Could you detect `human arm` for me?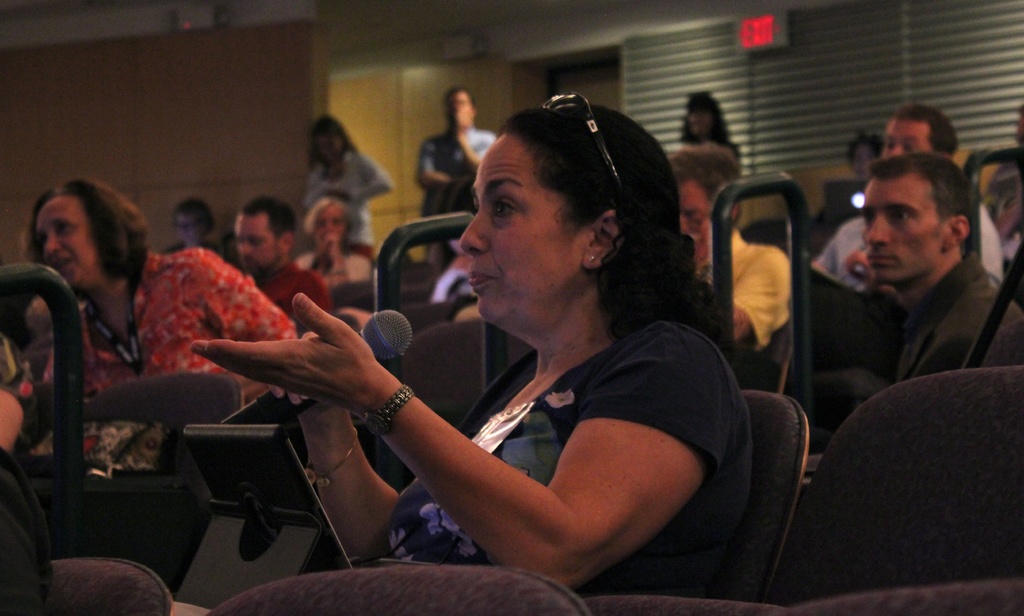
Detection result: {"left": 291, "top": 398, "right": 410, "bottom": 548}.
